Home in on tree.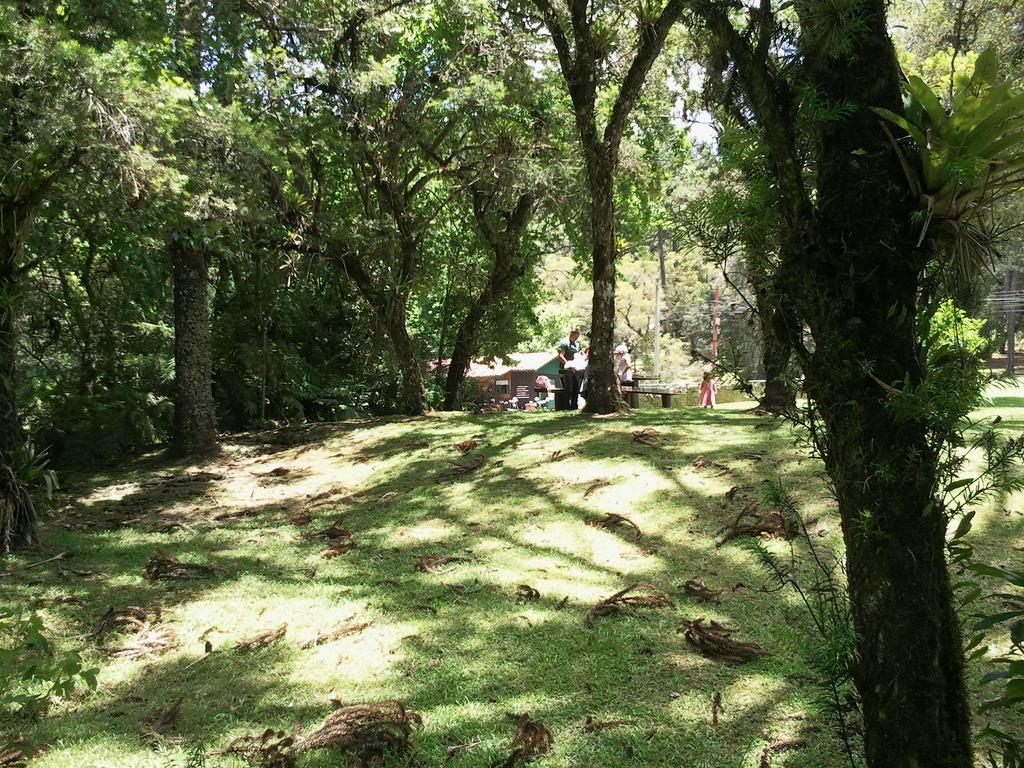
Homed in at [x1=86, y1=0, x2=311, y2=447].
